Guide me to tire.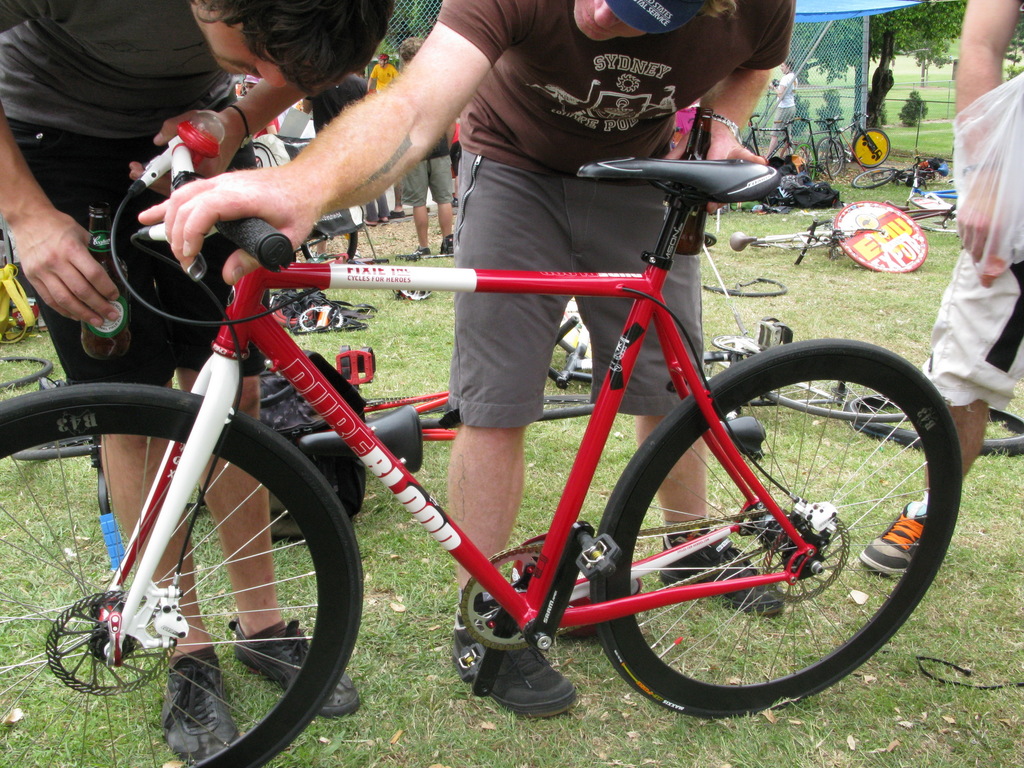
Guidance: {"x1": 762, "y1": 380, "x2": 912, "y2": 420}.
